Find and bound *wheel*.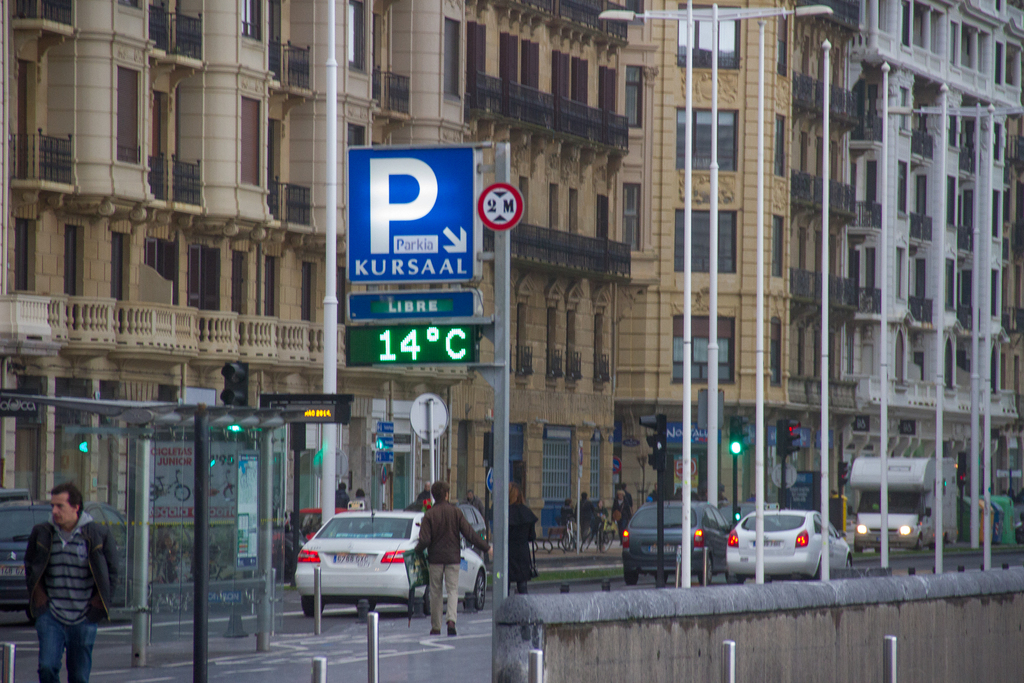
Bound: box(468, 569, 485, 613).
